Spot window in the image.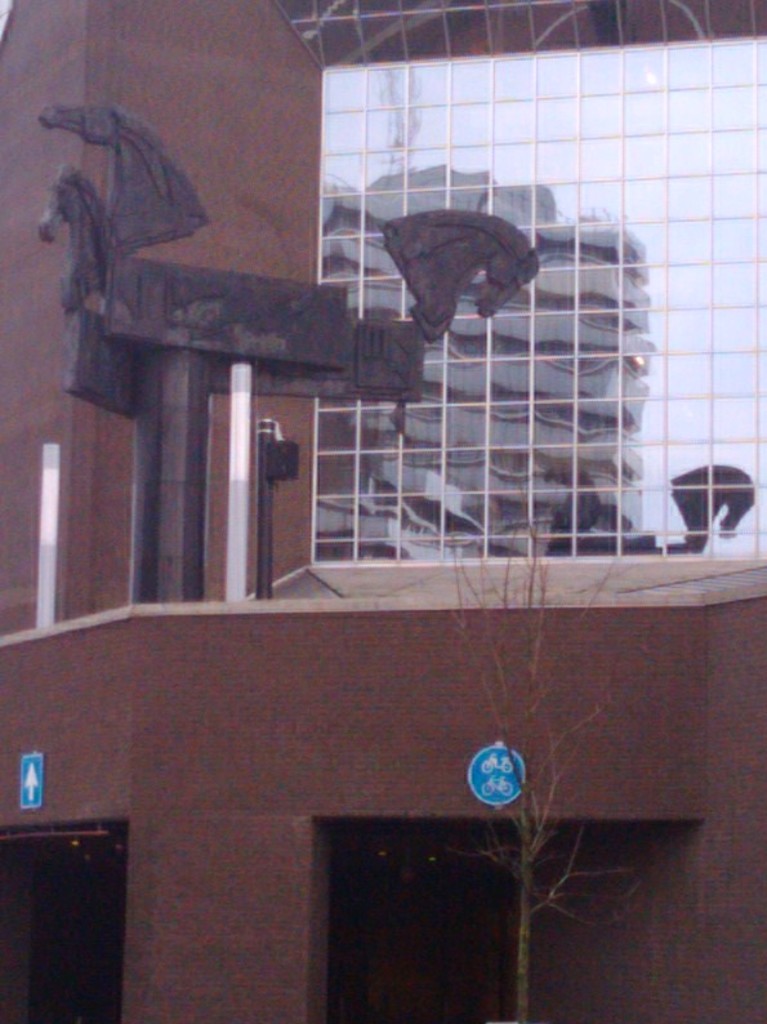
window found at x1=318 y1=46 x2=766 y2=596.
